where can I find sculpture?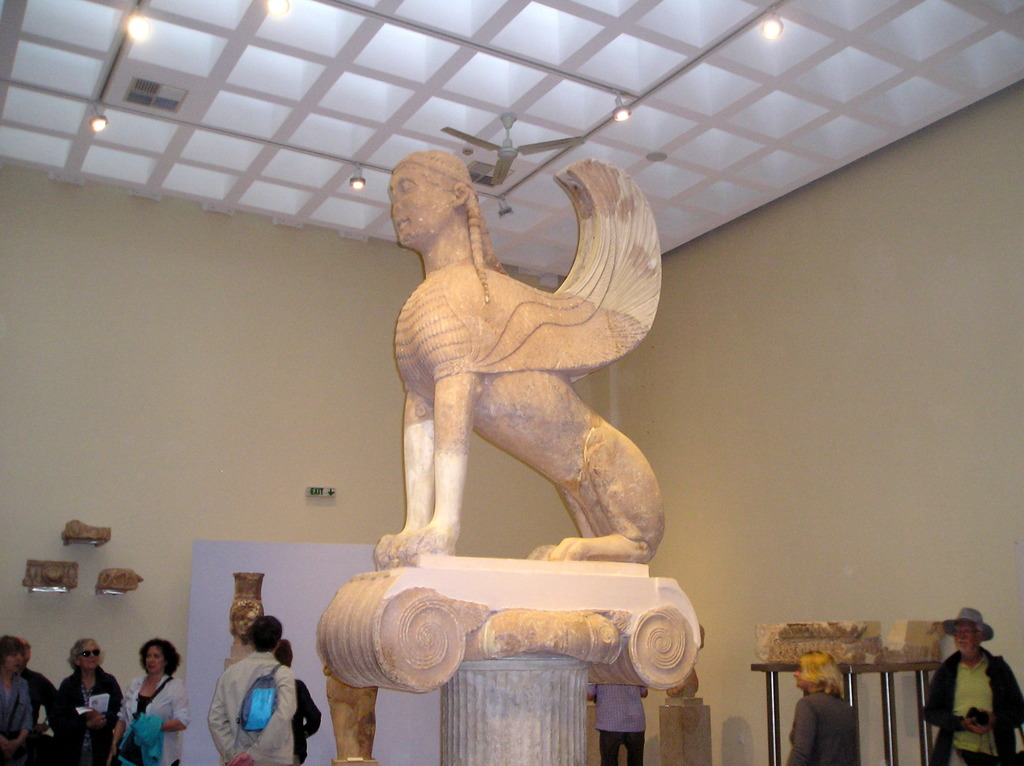
You can find it at pyautogui.locateOnScreen(351, 145, 671, 623).
